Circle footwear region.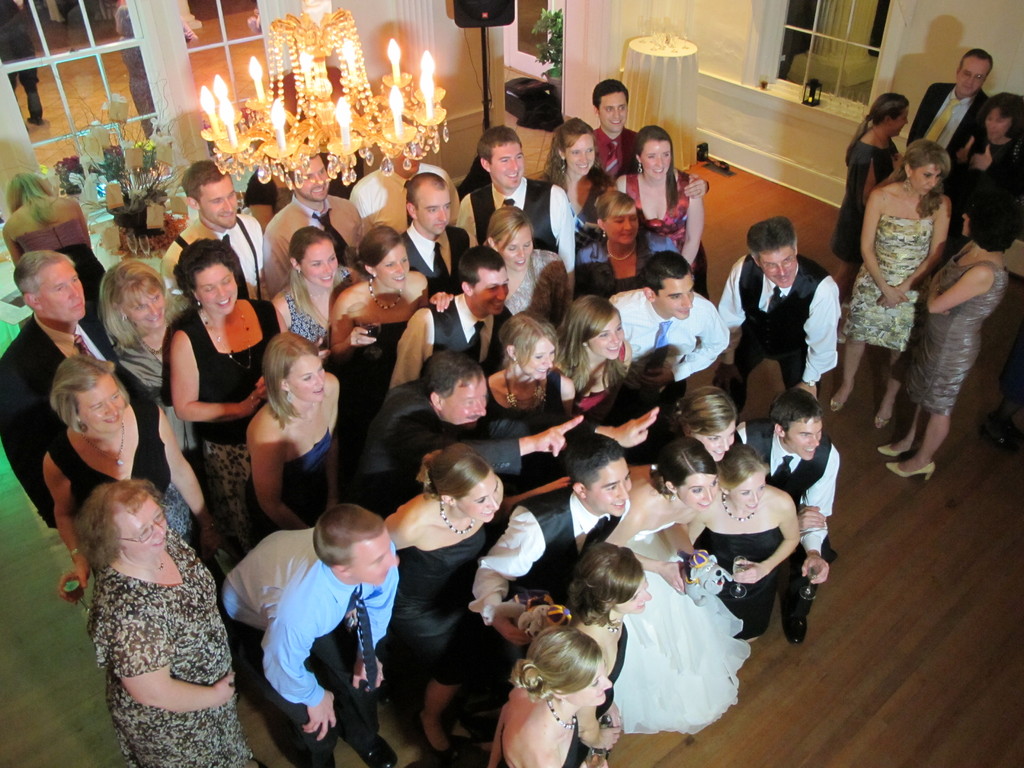
Region: Rect(874, 399, 895, 428).
